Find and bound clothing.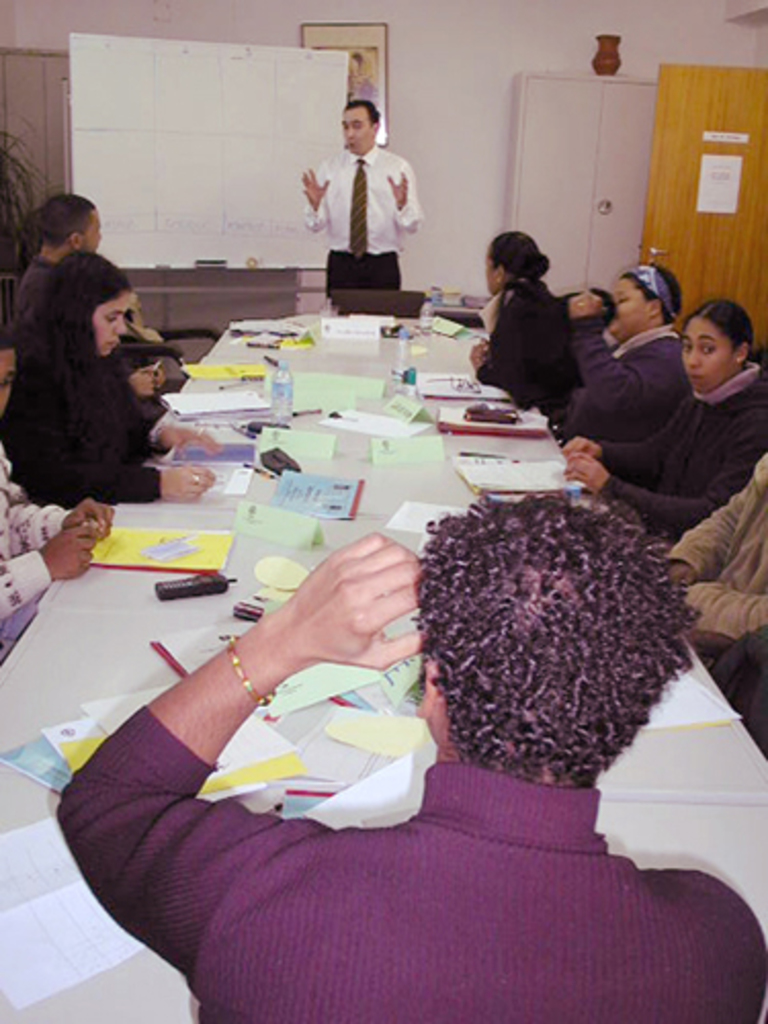
Bound: 0/477/59/666.
